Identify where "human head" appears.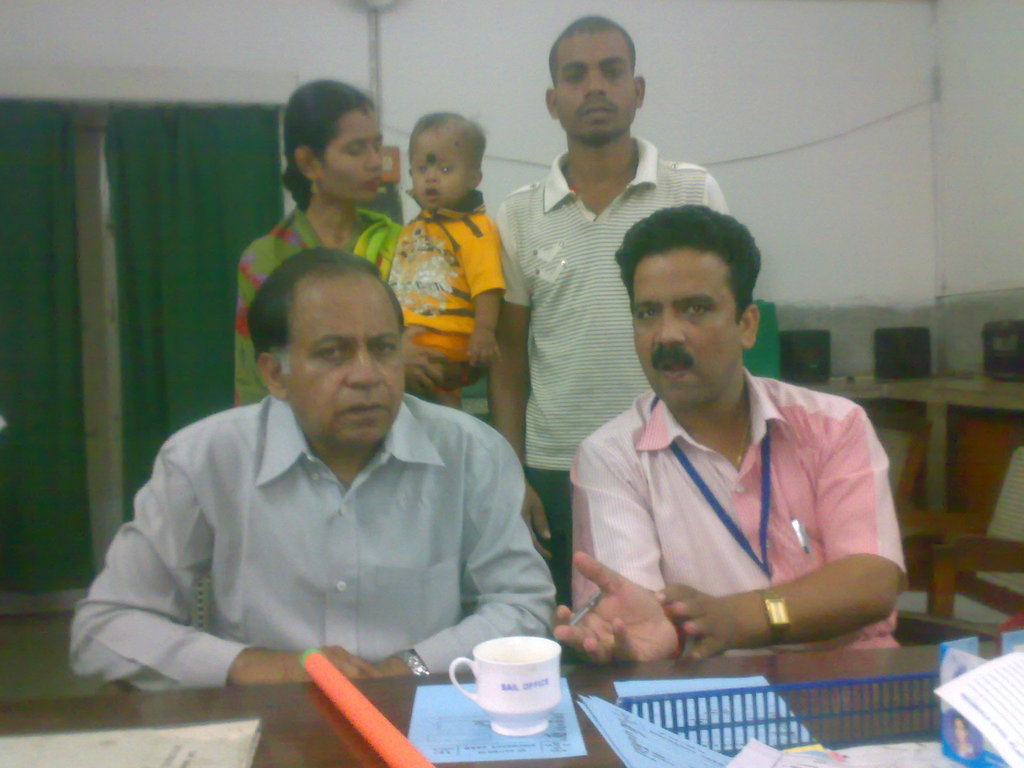
Appears at x1=244 y1=246 x2=406 y2=451.
